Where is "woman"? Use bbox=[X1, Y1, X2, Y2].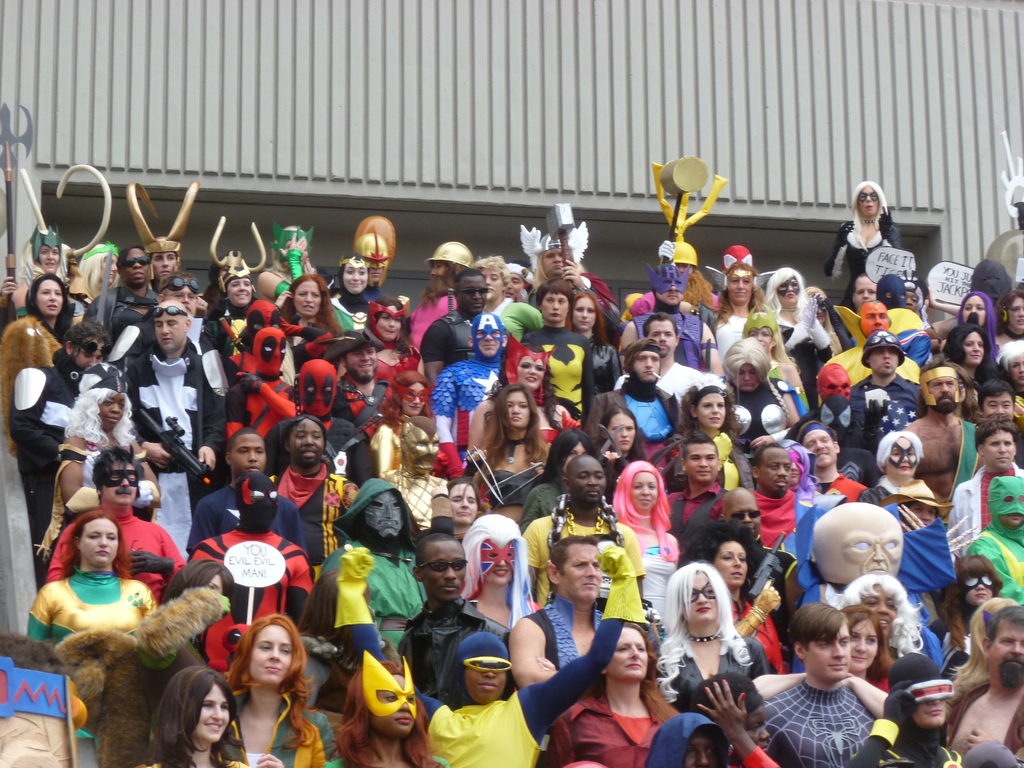
bbox=[563, 289, 621, 404].
